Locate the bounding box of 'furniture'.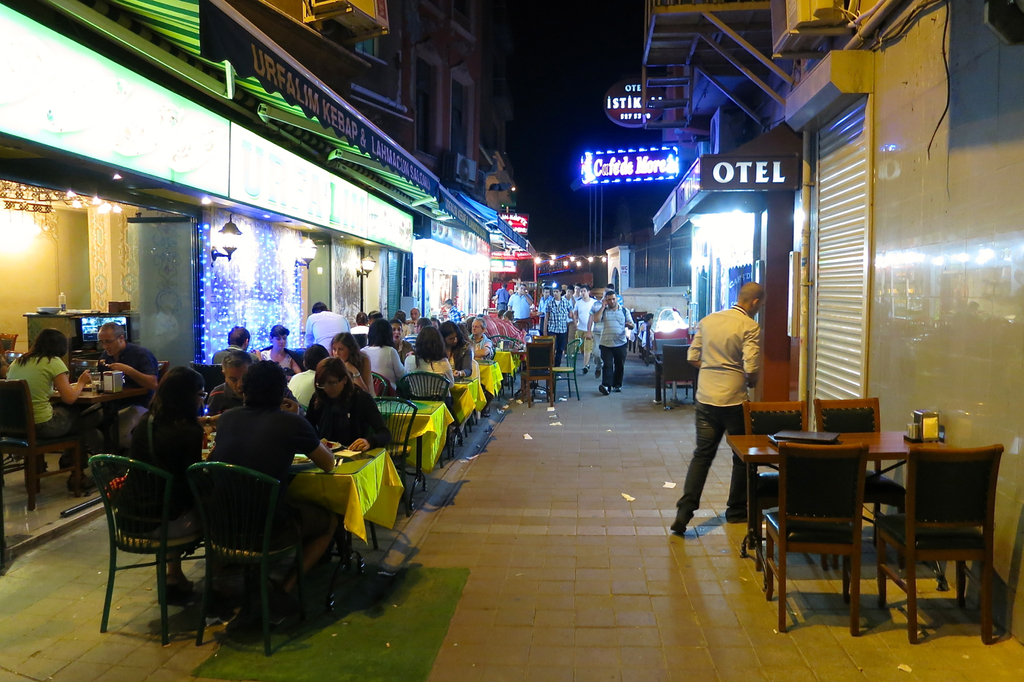
Bounding box: pyautogui.locateOnScreen(722, 428, 966, 569).
